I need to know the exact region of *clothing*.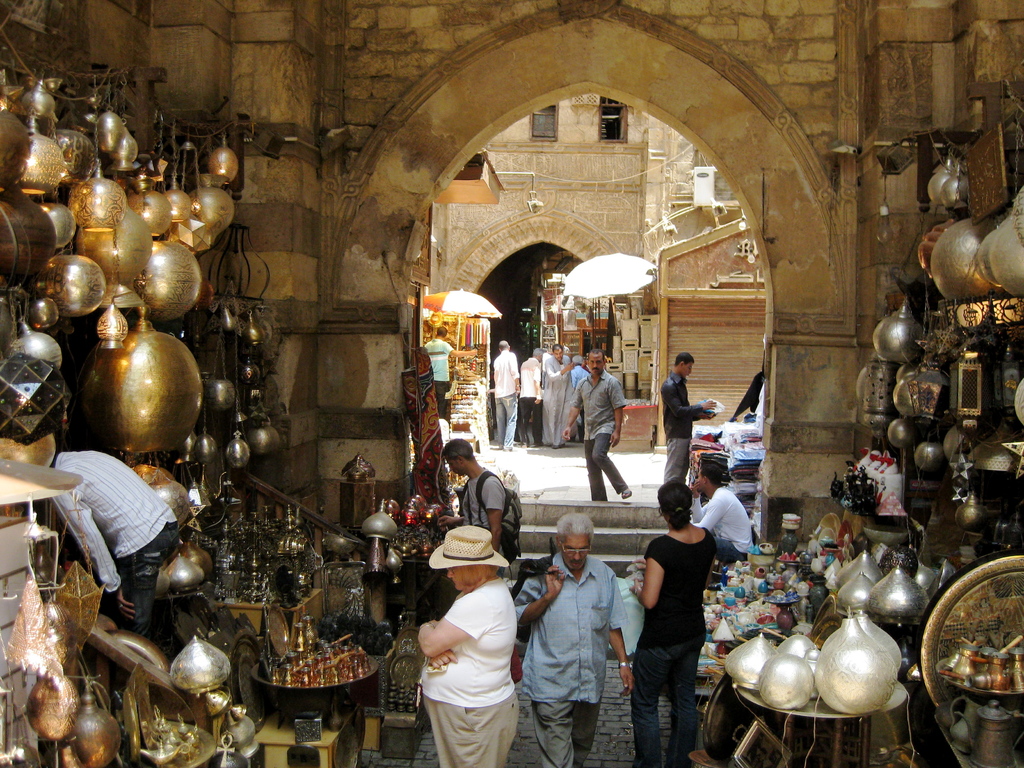
Region: {"x1": 422, "y1": 335, "x2": 454, "y2": 417}.
